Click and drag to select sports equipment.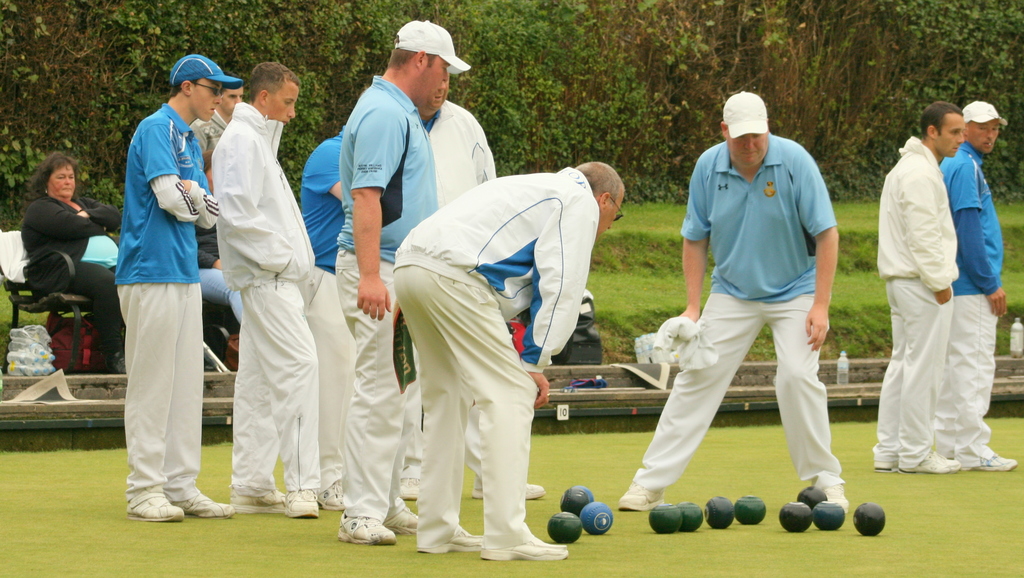
Selection: 558:489:588:515.
